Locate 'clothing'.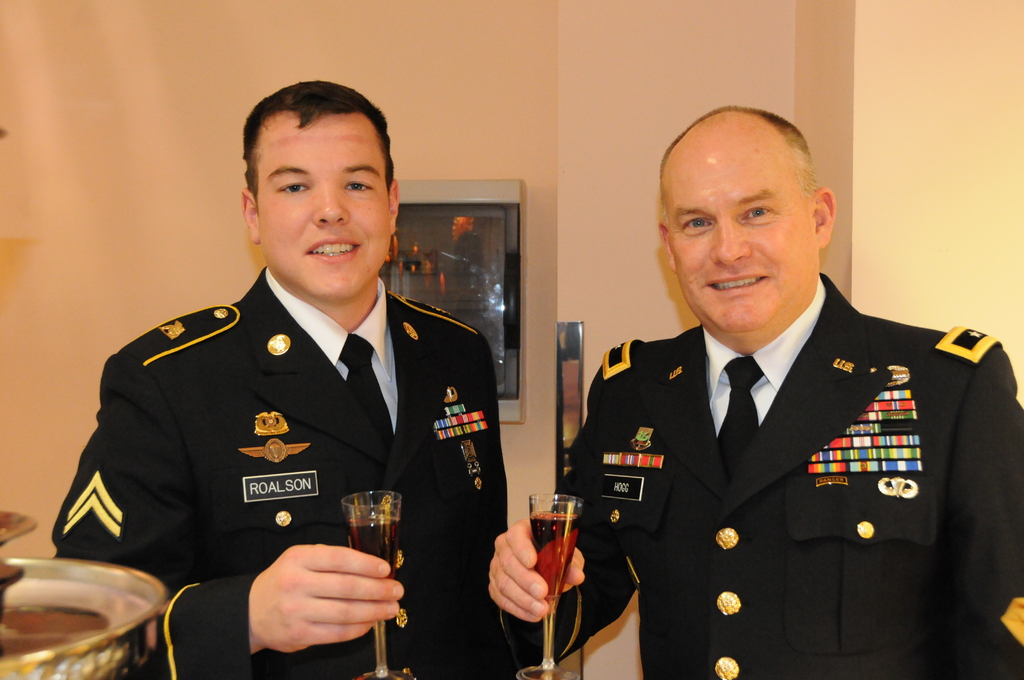
Bounding box: pyautogui.locateOnScreen(560, 283, 991, 653).
